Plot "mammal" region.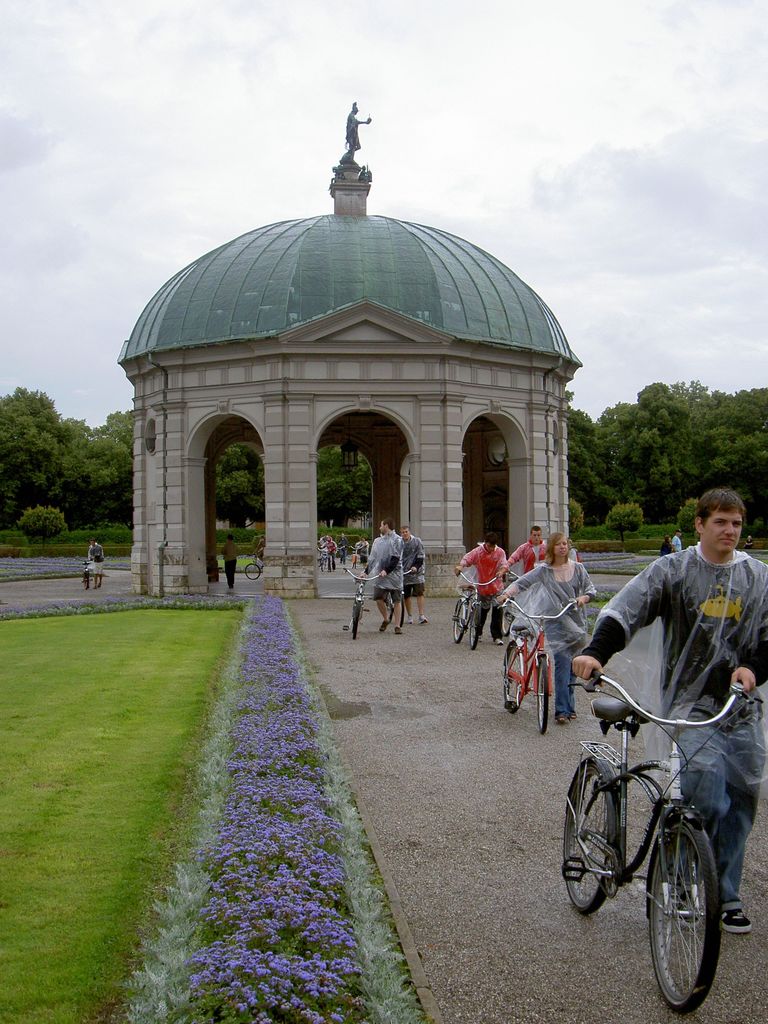
Plotted at detection(668, 531, 682, 554).
